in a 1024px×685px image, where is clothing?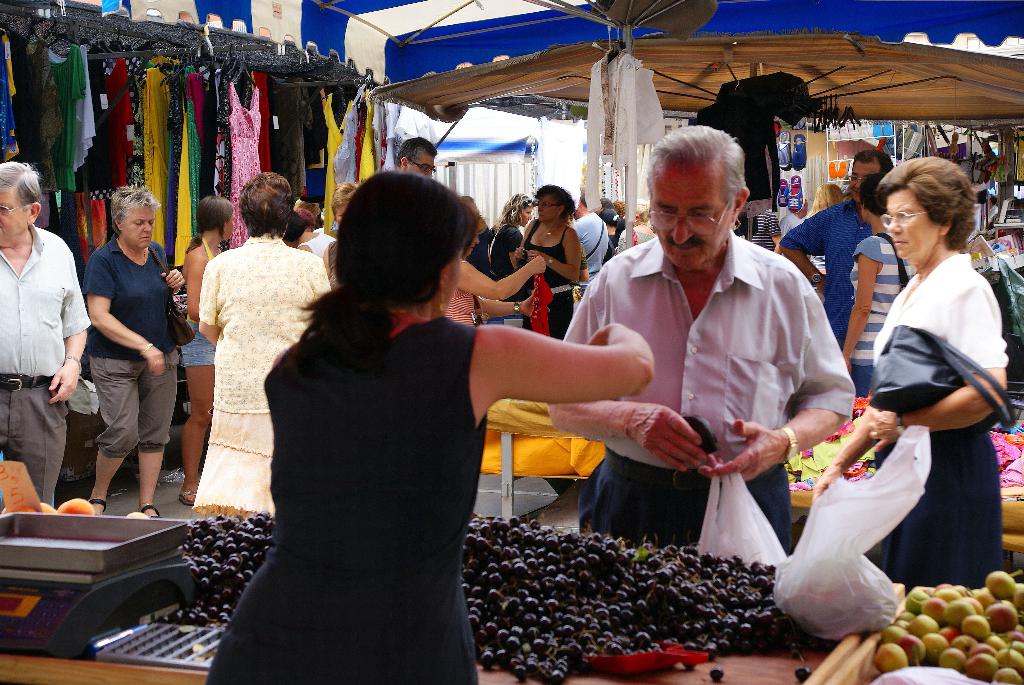
(x1=307, y1=230, x2=343, y2=261).
